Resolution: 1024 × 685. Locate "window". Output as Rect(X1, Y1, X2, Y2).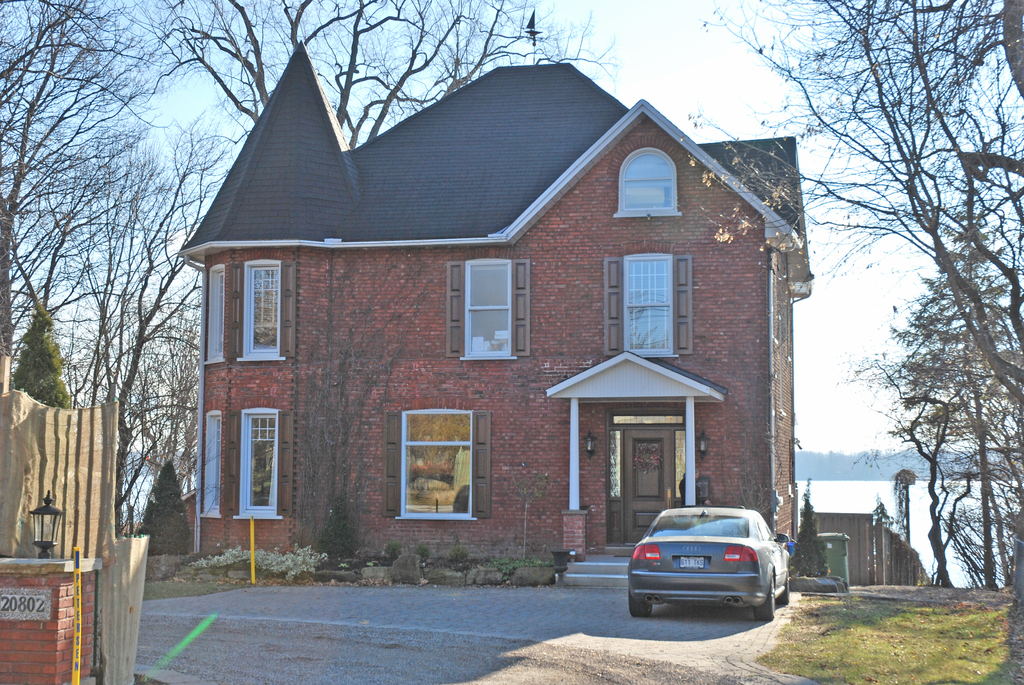
Rect(199, 258, 229, 367).
